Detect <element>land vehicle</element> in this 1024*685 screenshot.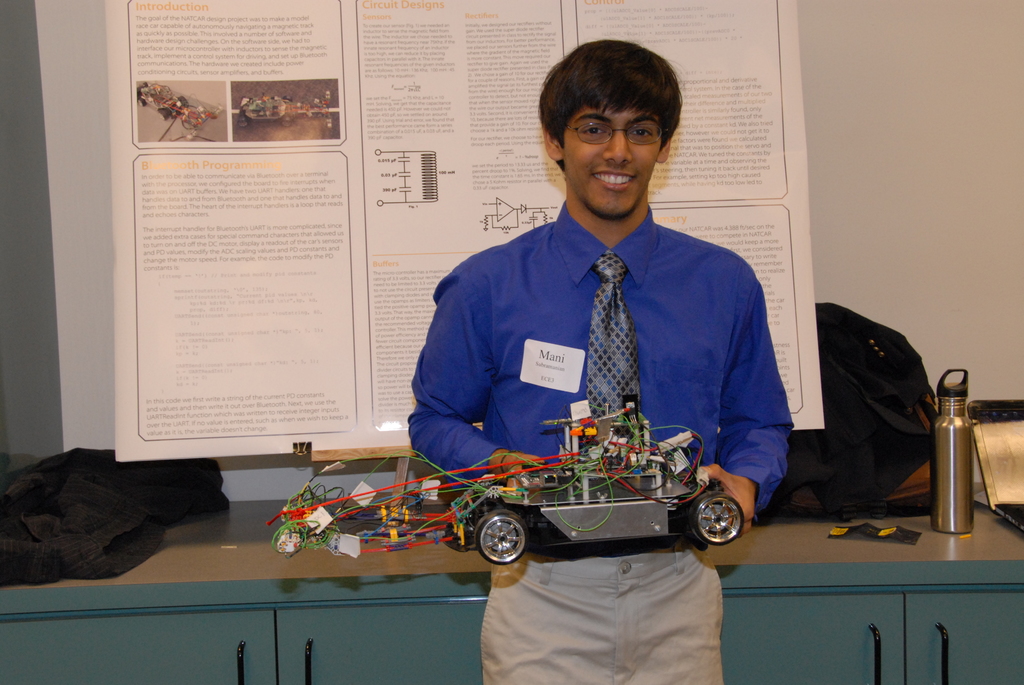
Detection: (x1=450, y1=393, x2=746, y2=563).
